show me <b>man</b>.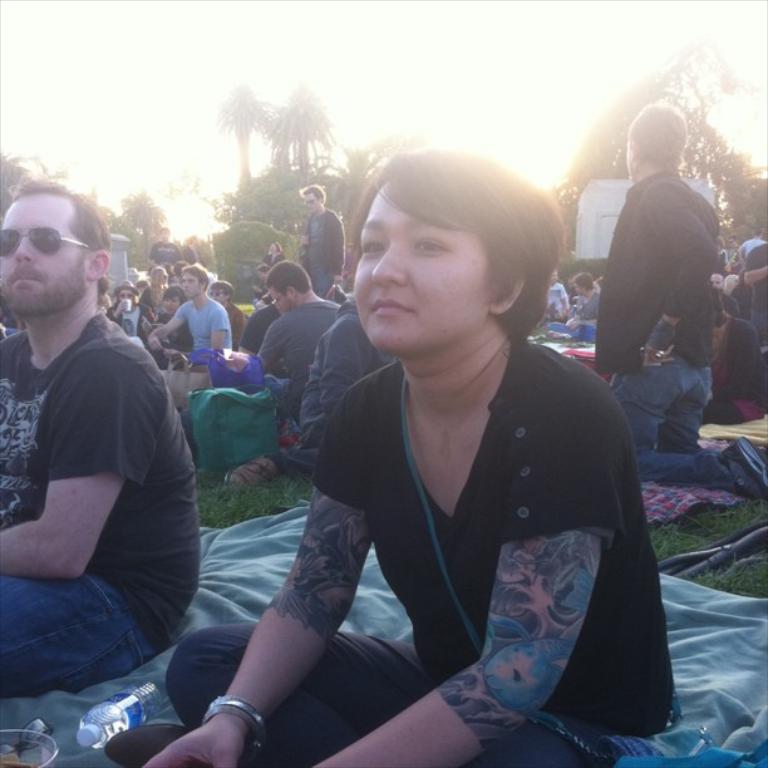
<b>man</b> is here: <region>543, 271, 606, 339</region>.
